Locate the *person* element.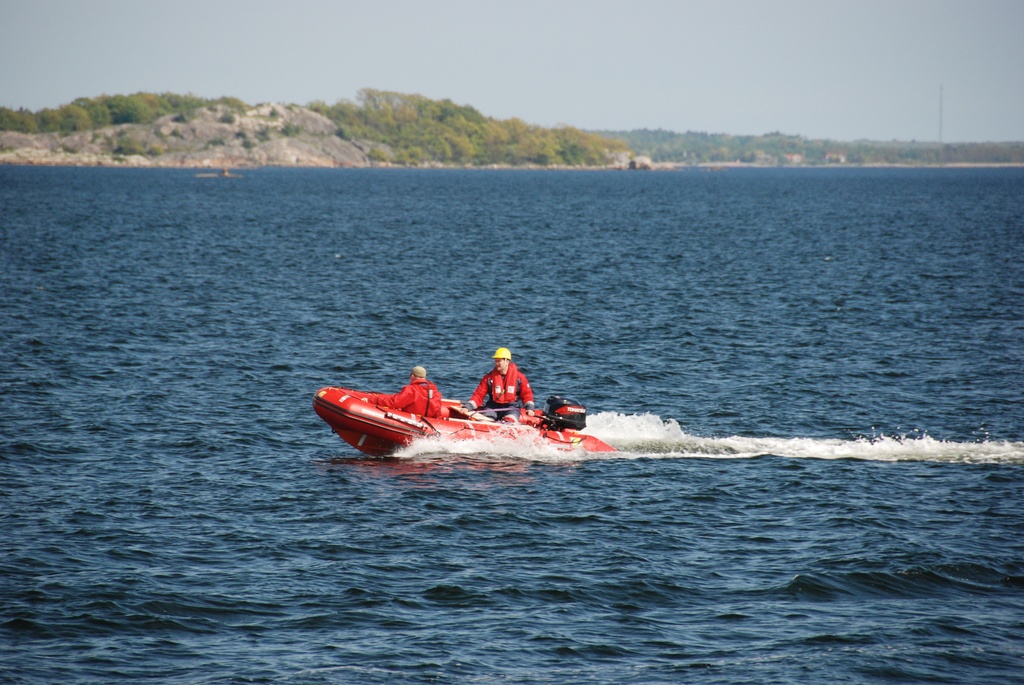
Element bbox: <box>382,356,451,421</box>.
